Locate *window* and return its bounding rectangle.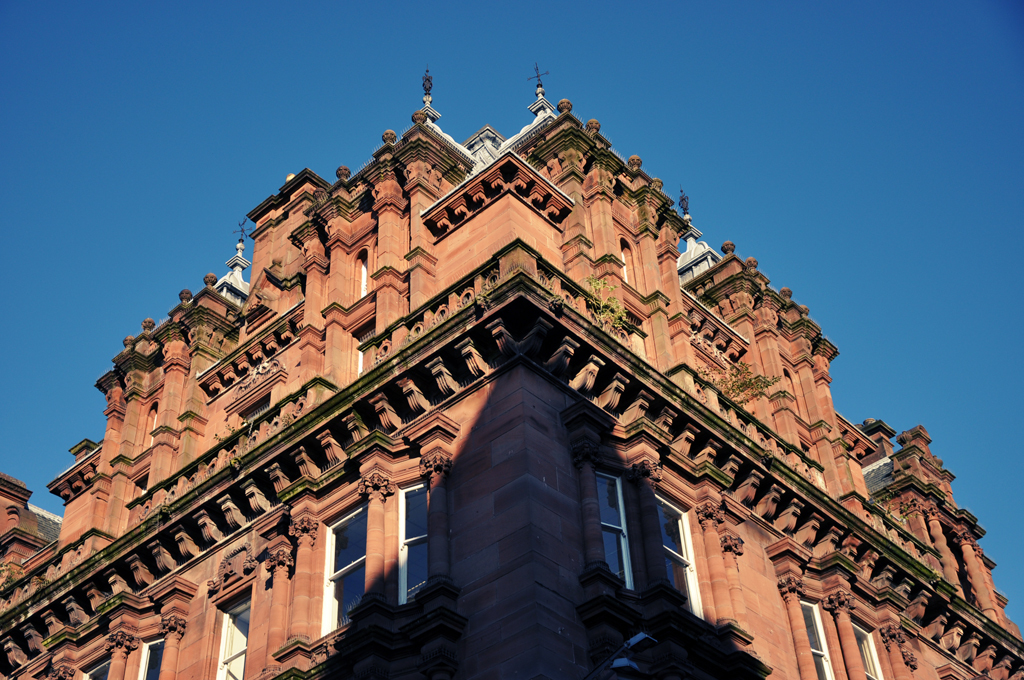
region(801, 595, 832, 679).
